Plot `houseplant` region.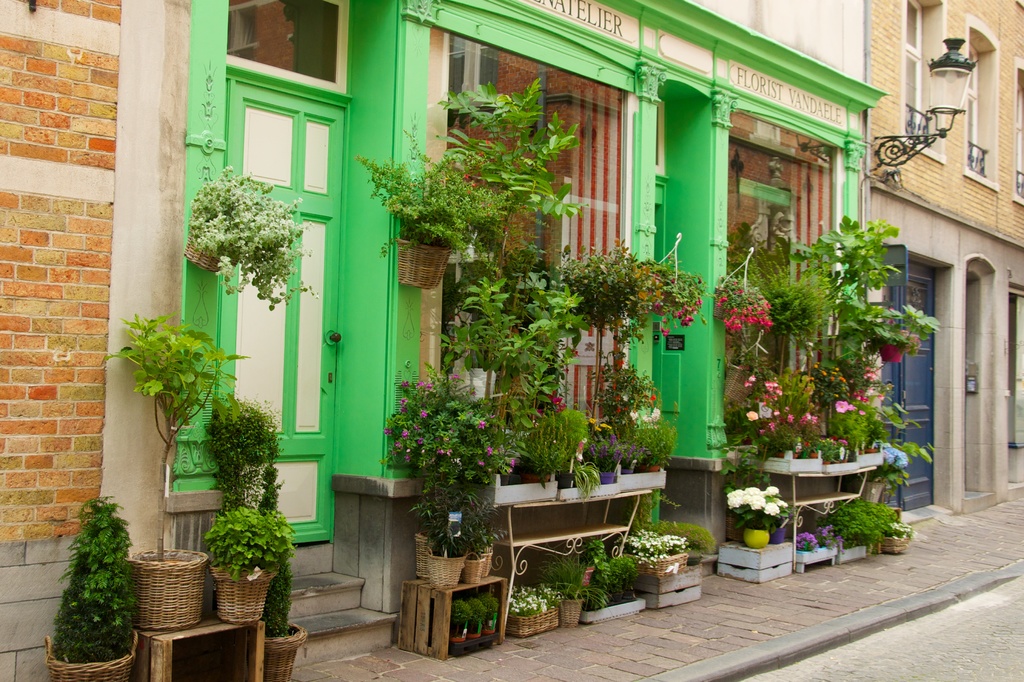
Plotted at l=829, t=498, r=906, b=565.
